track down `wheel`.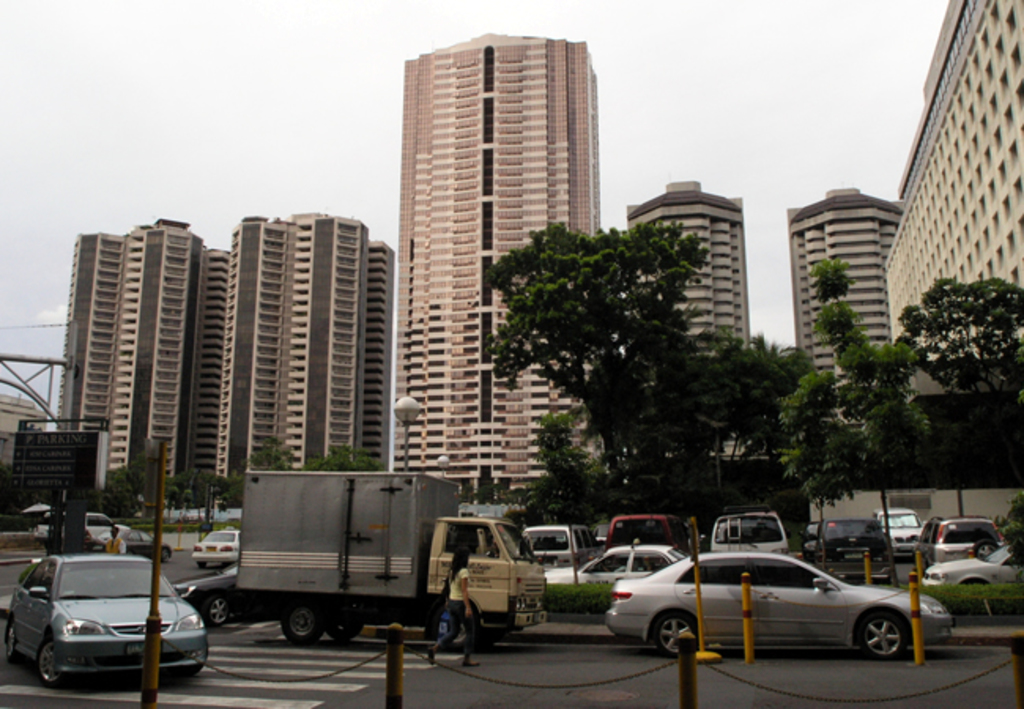
Tracked to 8/618/20/660.
